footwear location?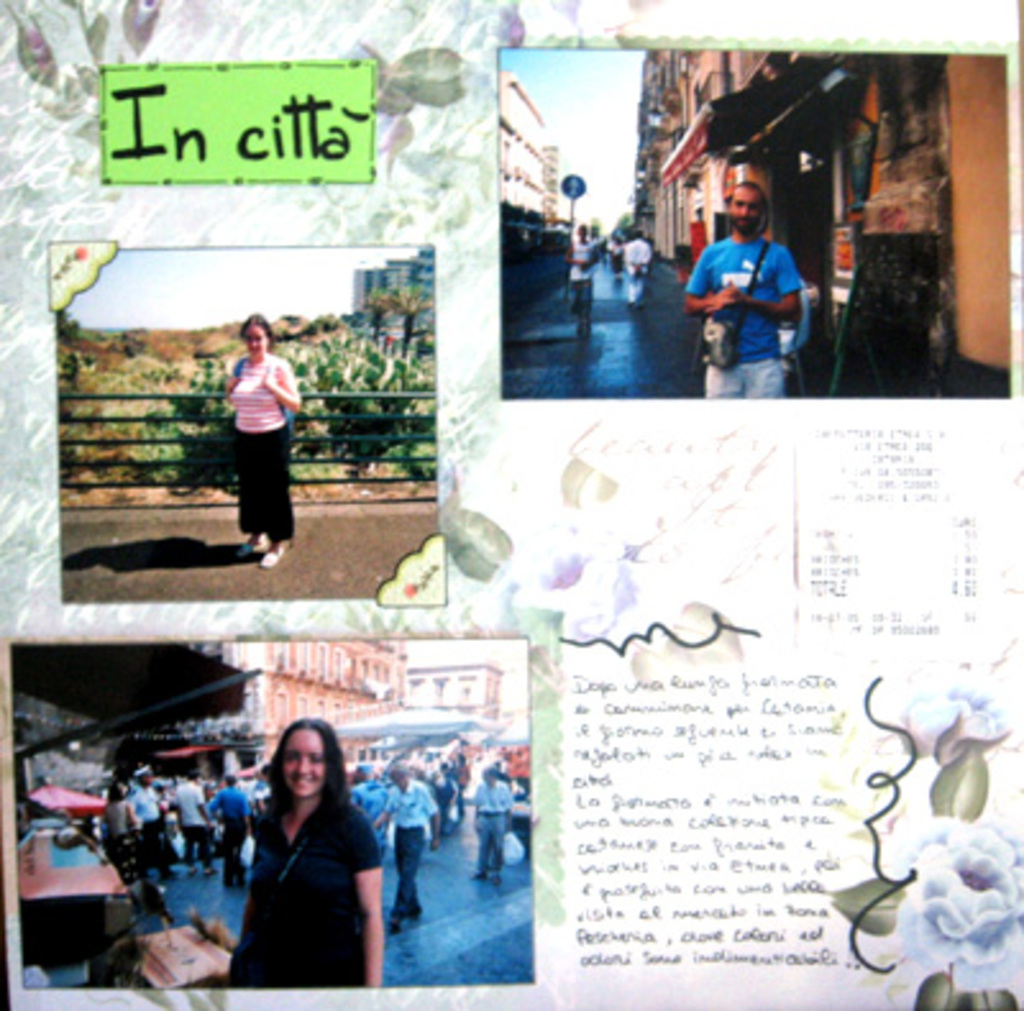
x1=261 y1=537 x2=289 y2=571
